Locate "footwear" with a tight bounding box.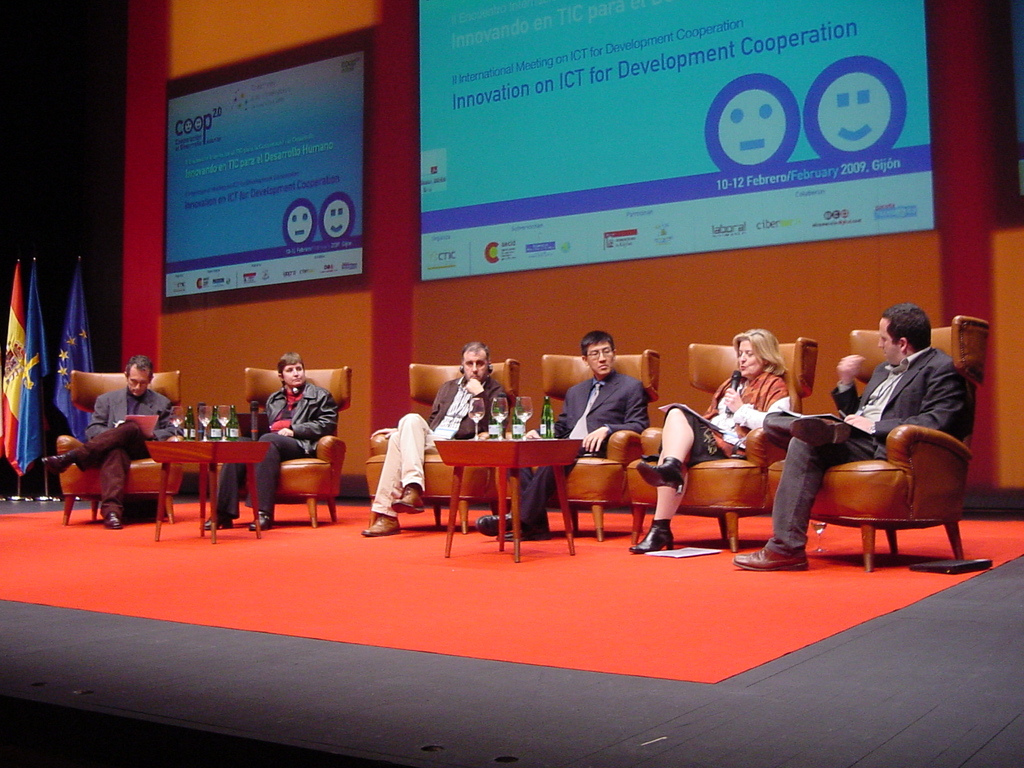
left=248, top=505, right=271, bottom=529.
